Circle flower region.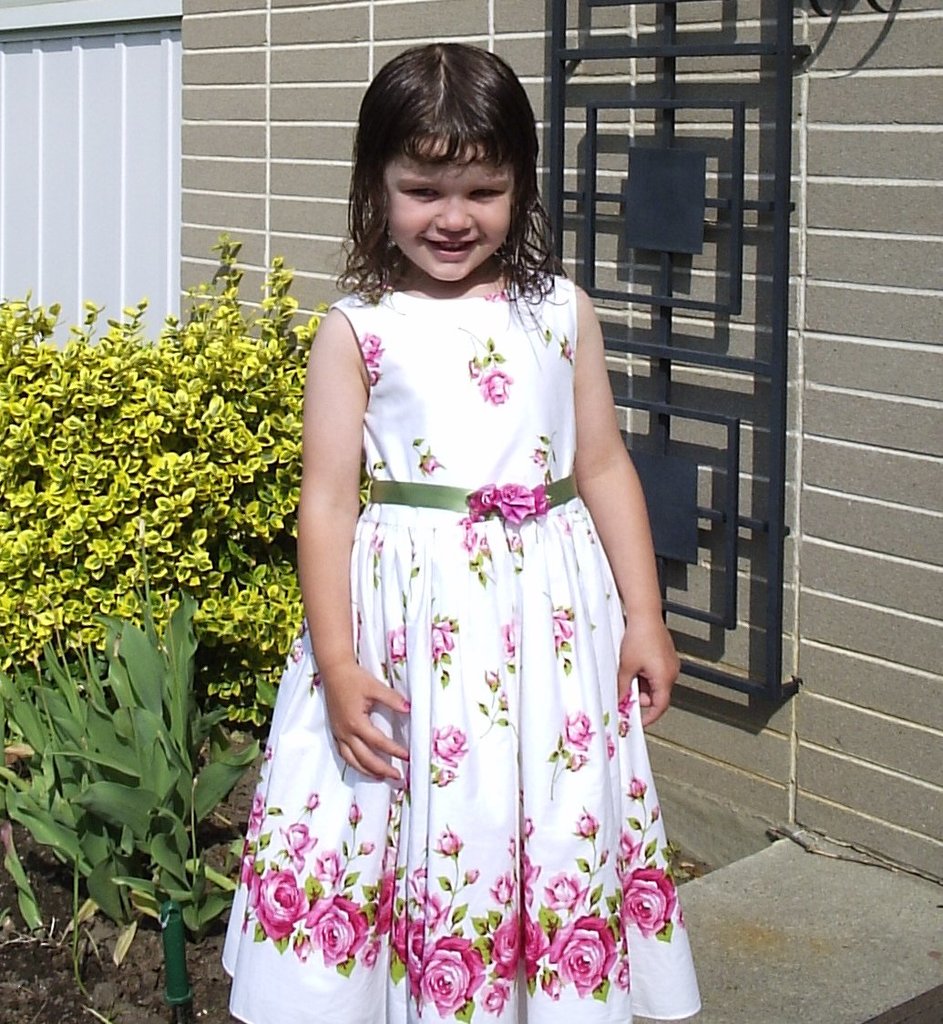
Region: 362, 330, 384, 365.
